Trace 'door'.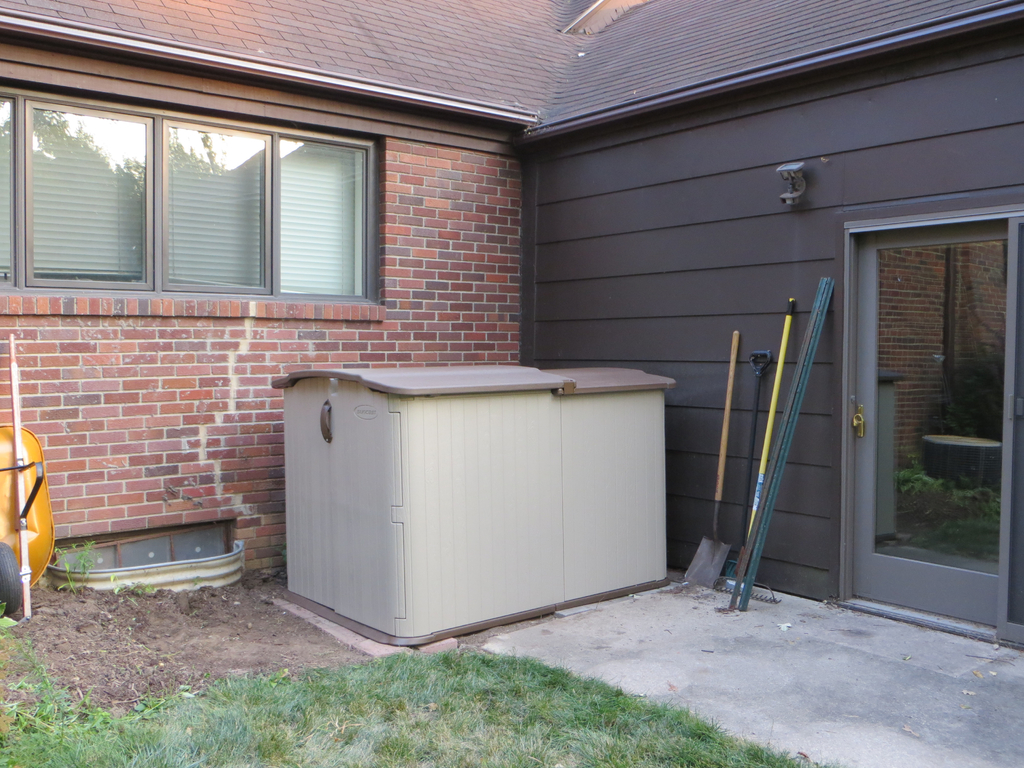
Traced to region(845, 152, 998, 632).
